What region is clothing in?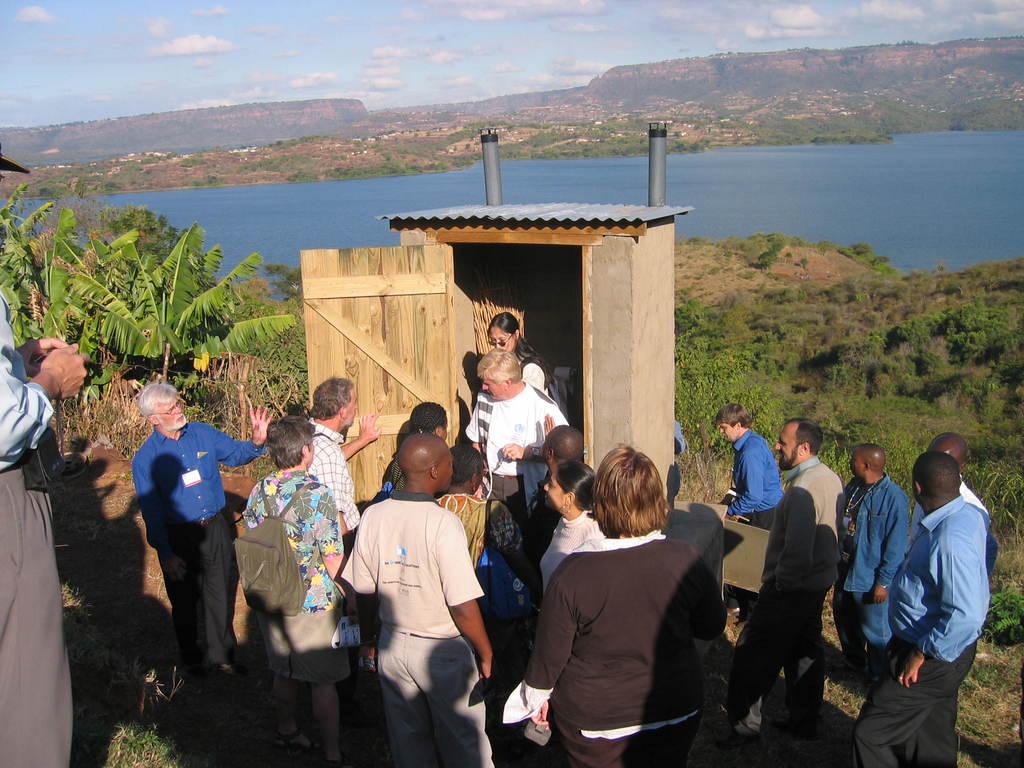
241:476:355:767.
